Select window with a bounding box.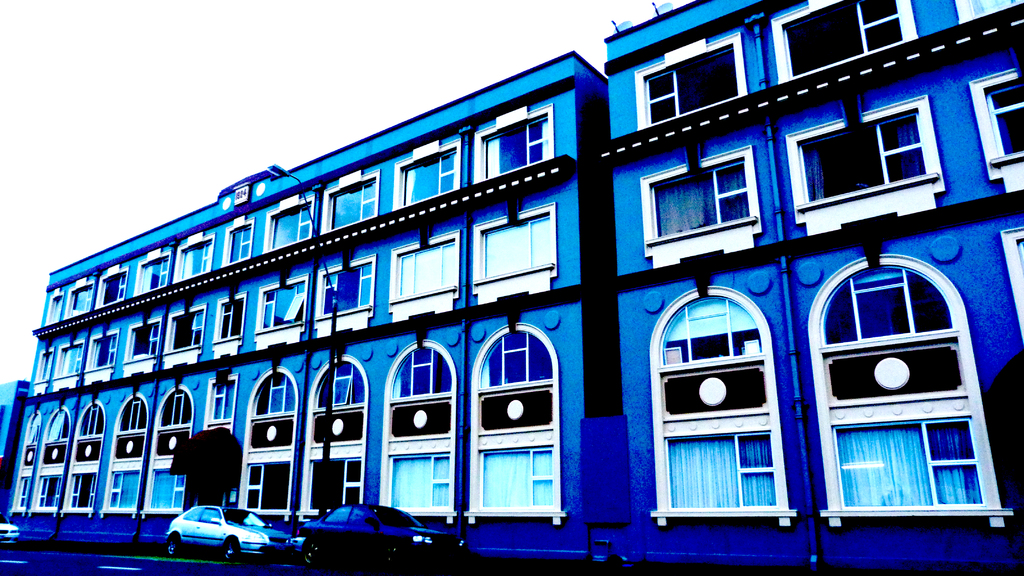
{"left": 94, "top": 263, "right": 132, "bottom": 310}.
